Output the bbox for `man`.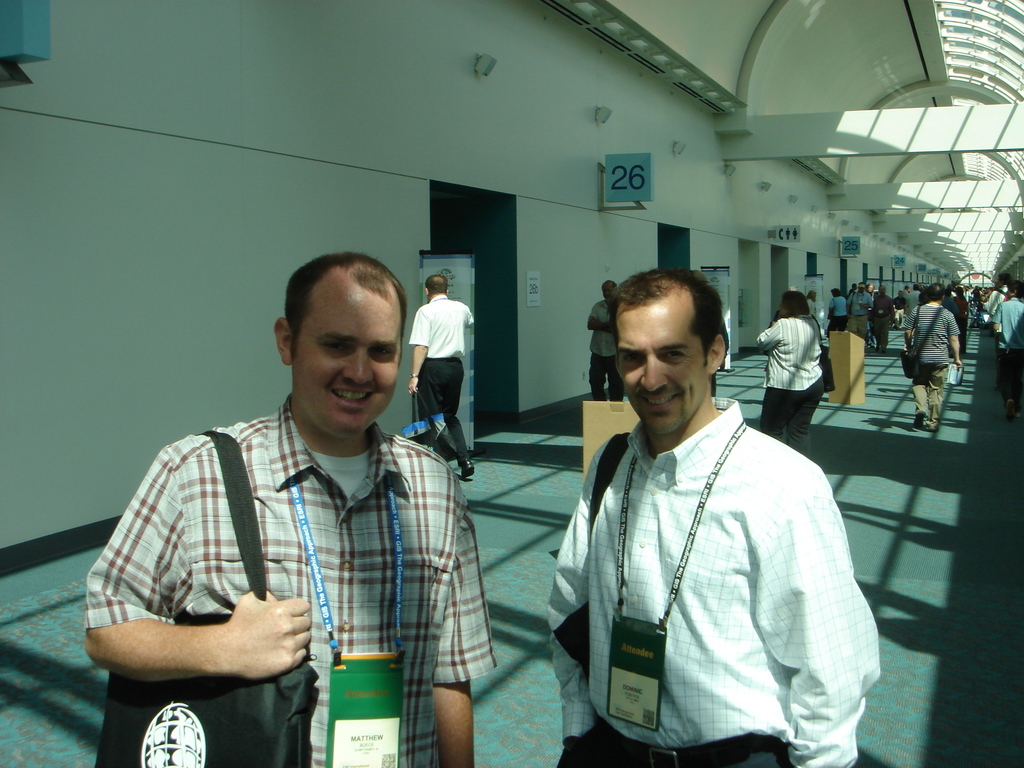
bbox=[943, 289, 959, 317].
